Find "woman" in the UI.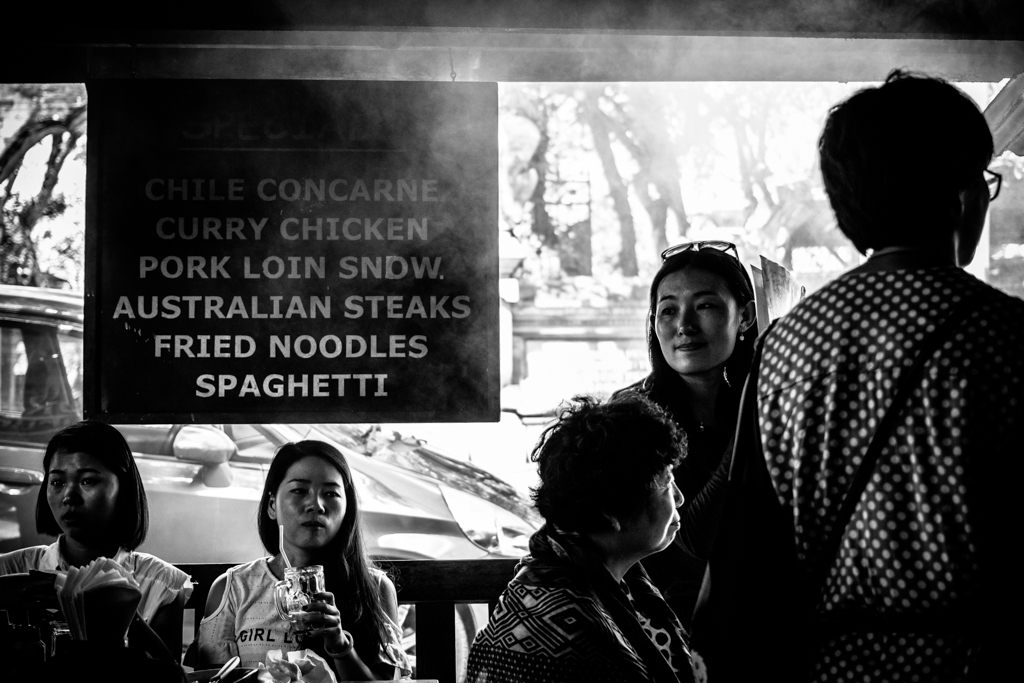
UI element at (x1=588, y1=242, x2=787, y2=674).
